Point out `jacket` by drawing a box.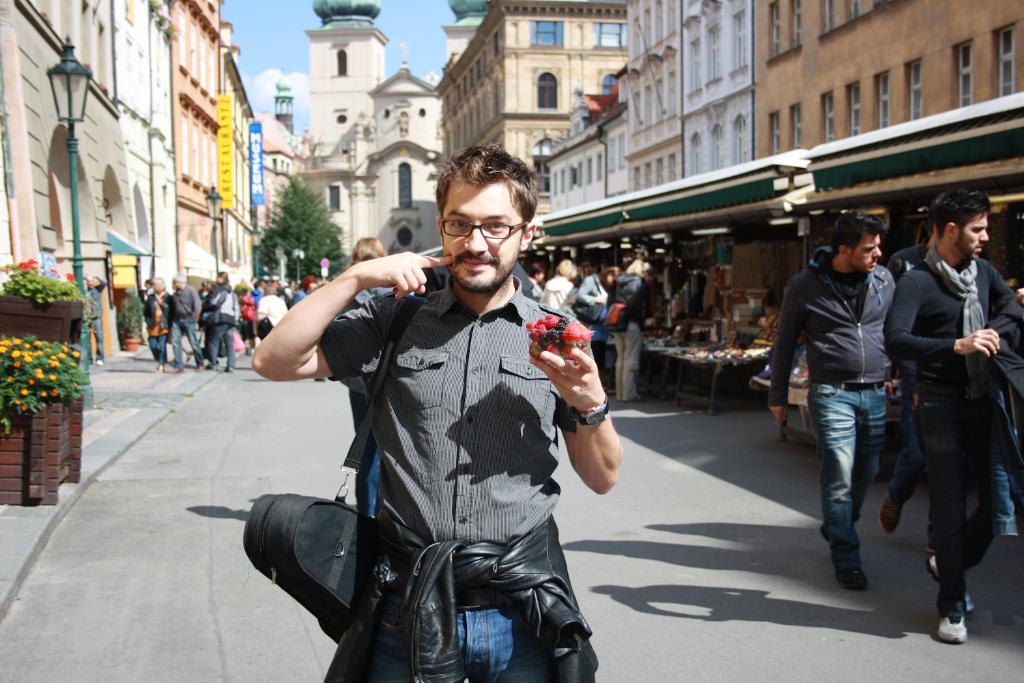
[x1=145, y1=294, x2=173, y2=324].
